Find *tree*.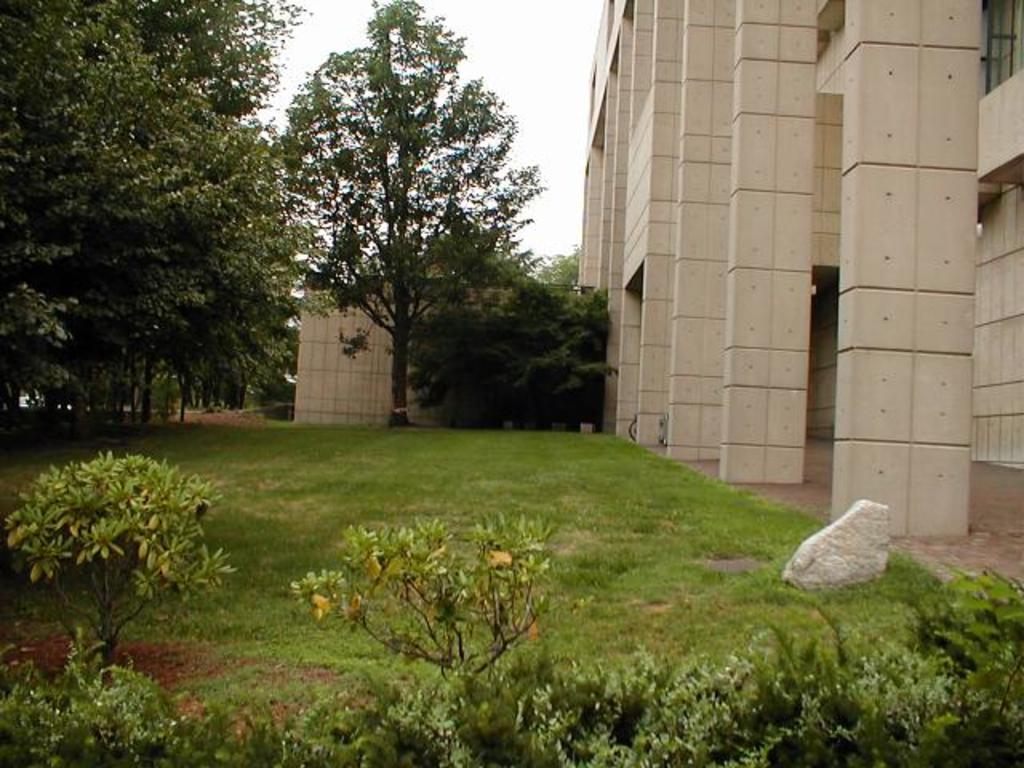
x1=387, y1=181, x2=608, y2=445.
